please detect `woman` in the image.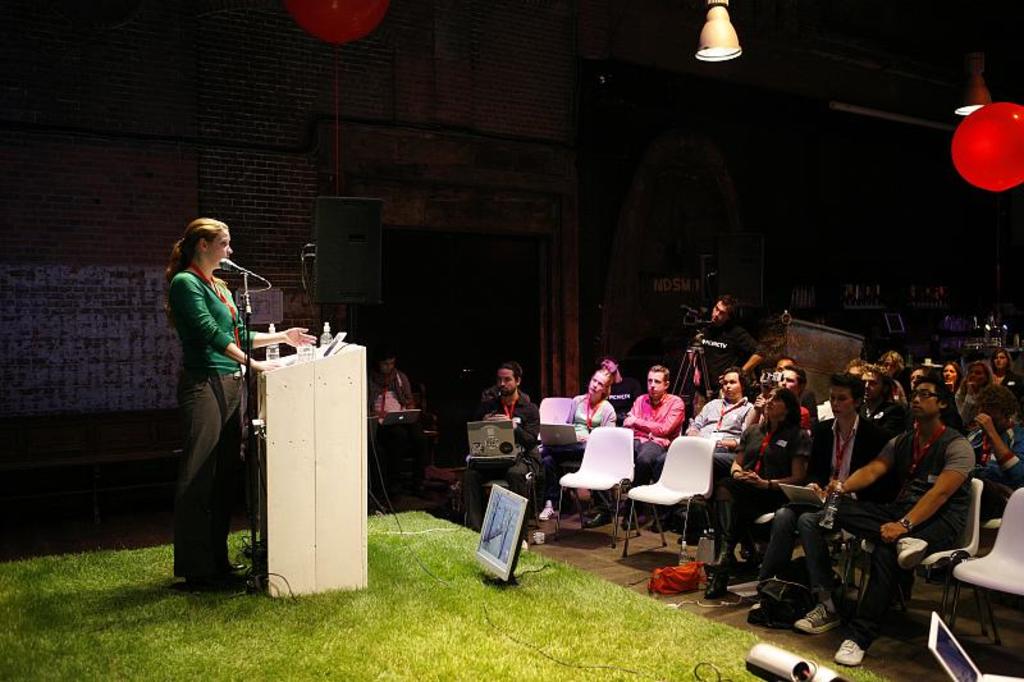
[522,360,627,525].
